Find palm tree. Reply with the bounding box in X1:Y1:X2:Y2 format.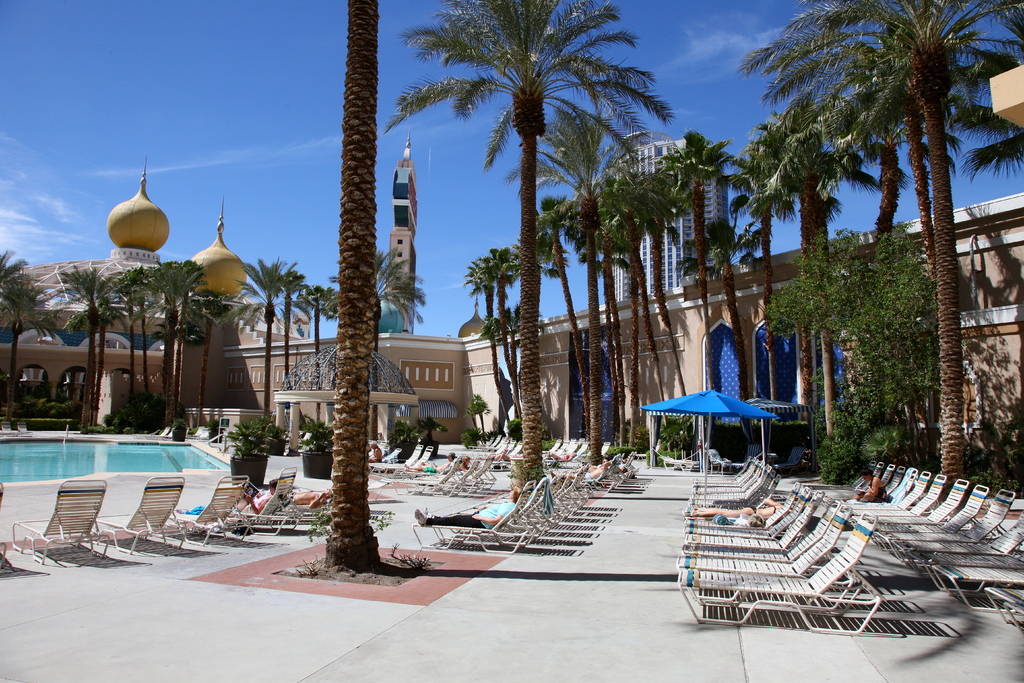
536:186:589:414.
